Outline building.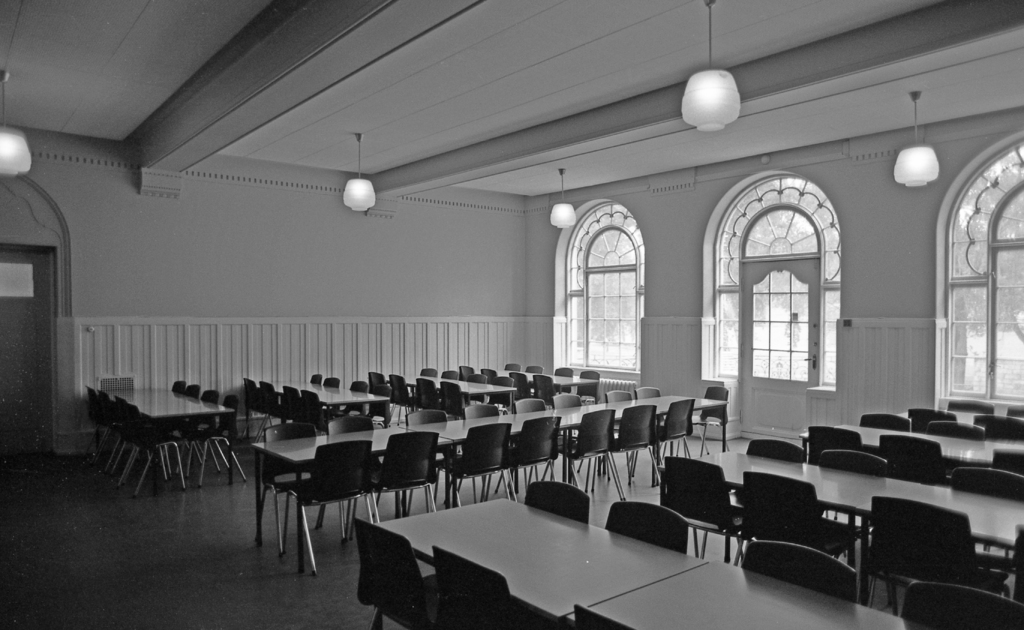
Outline: Rect(0, 0, 1023, 629).
